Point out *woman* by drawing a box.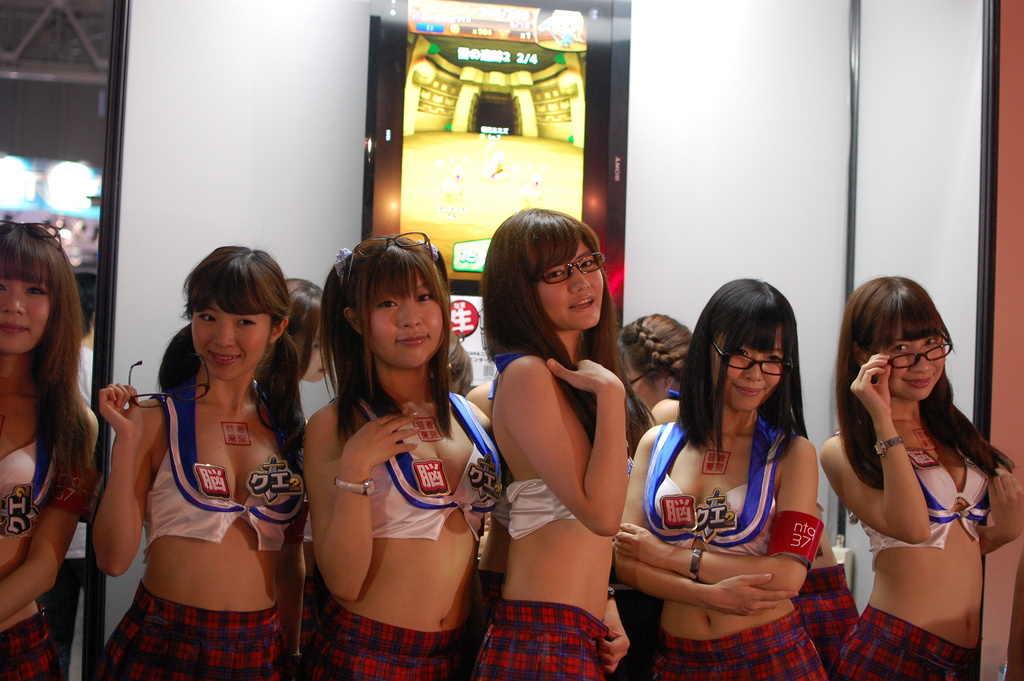
x1=474 y1=208 x2=630 y2=680.
